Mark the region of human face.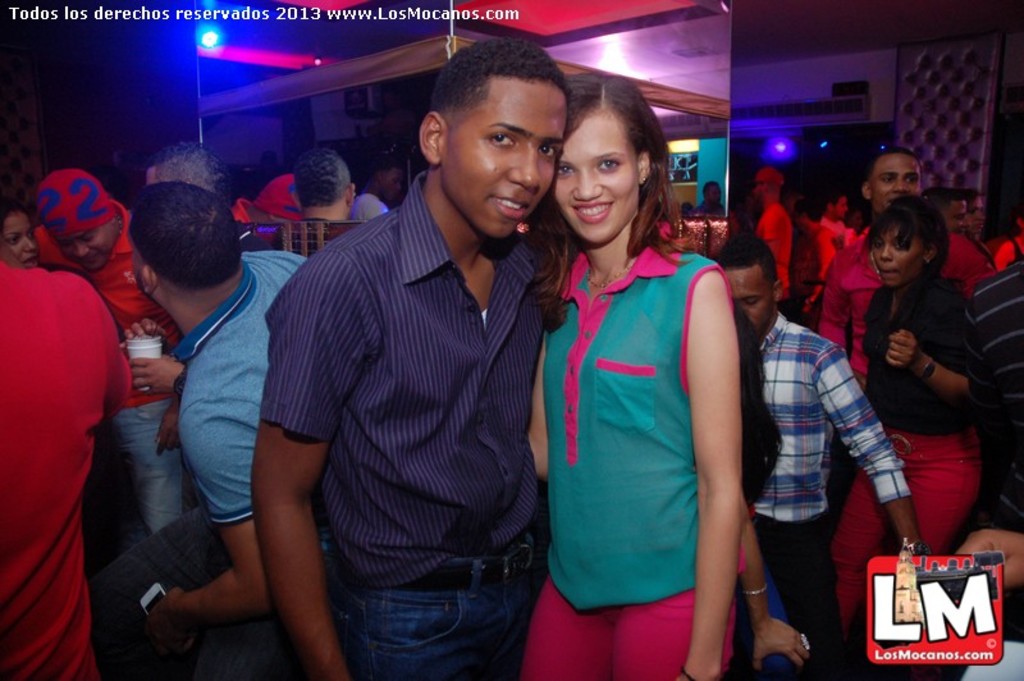
Region: select_region(132, 250, 151, 298).
